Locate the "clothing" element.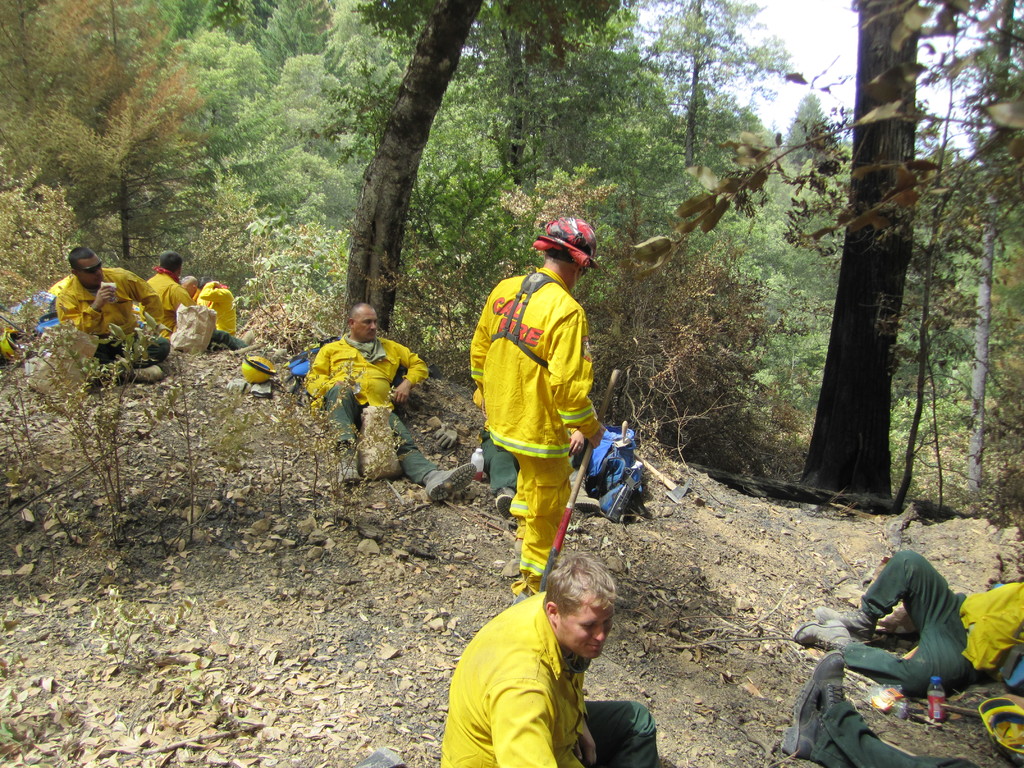
Element bbox: locate(310, 326, 445, 488).
